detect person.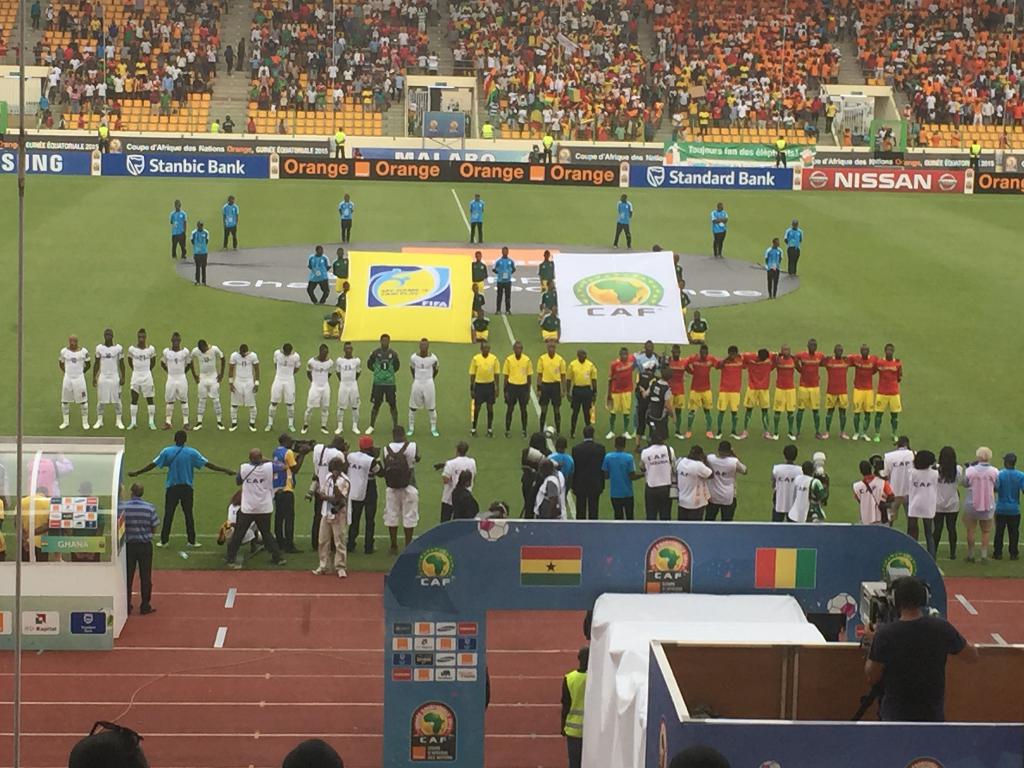
Detected at [336, 341, 369, 438].
